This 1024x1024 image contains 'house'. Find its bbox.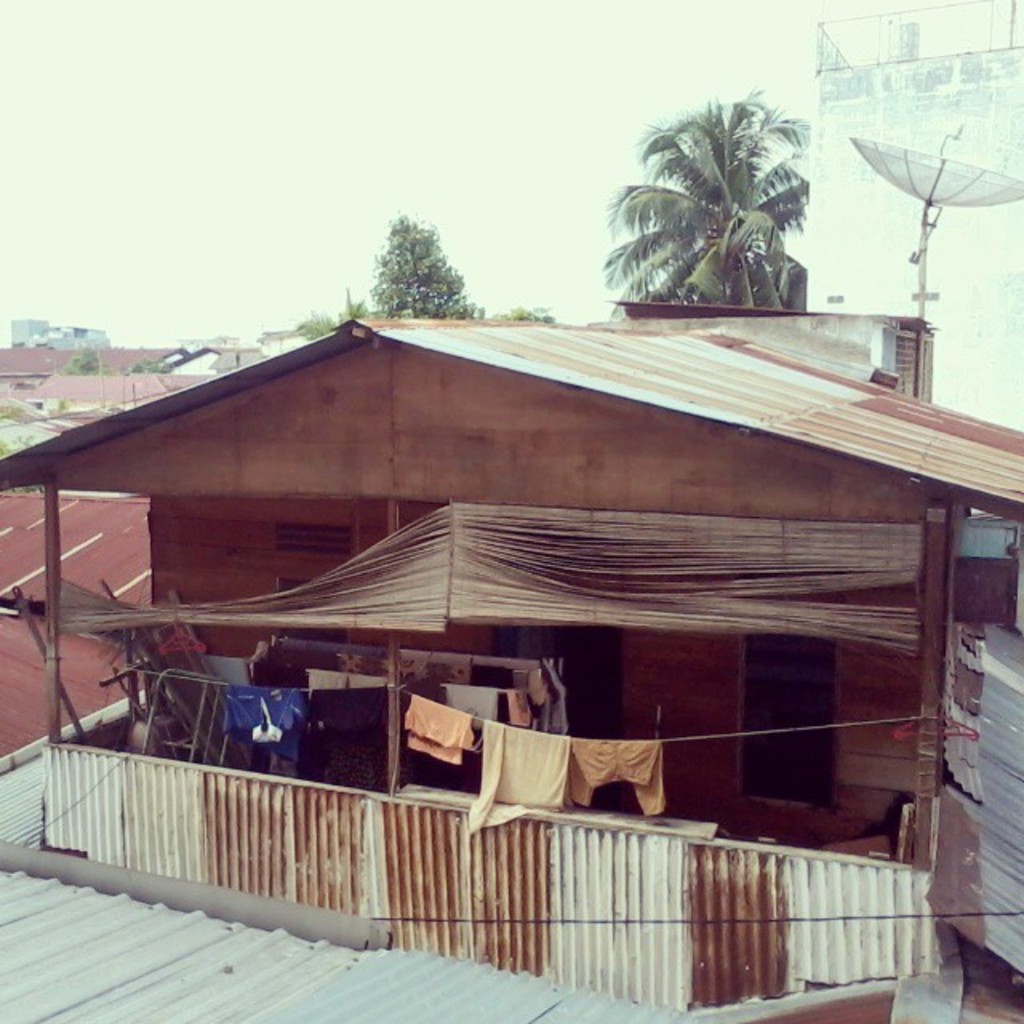
<box>802,0,1022,438</box>.
